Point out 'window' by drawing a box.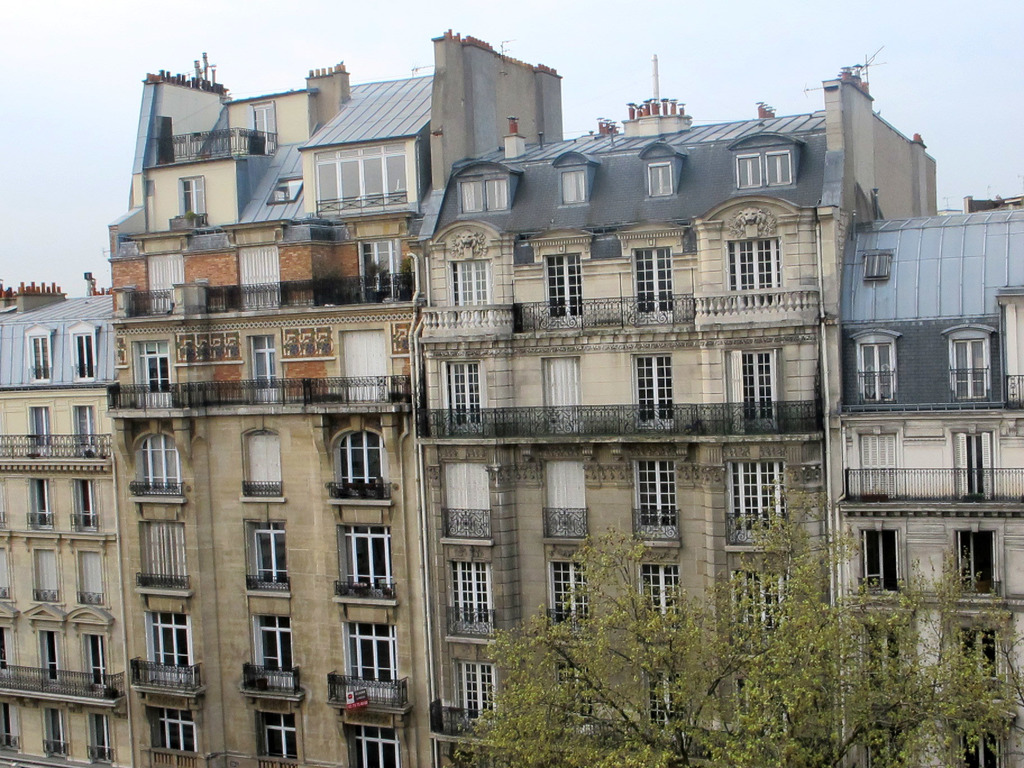
[left=958, top=719, right=1005, bottom=767].
